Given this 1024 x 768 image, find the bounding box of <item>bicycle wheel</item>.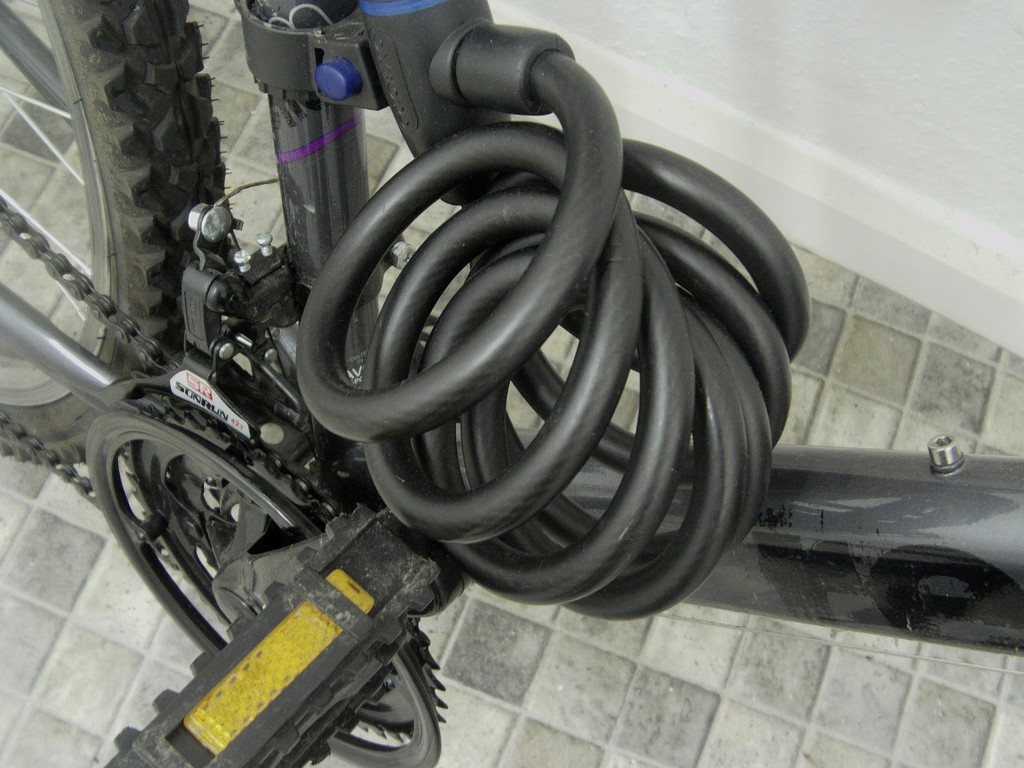
box=[0, 0, 236, 470].
